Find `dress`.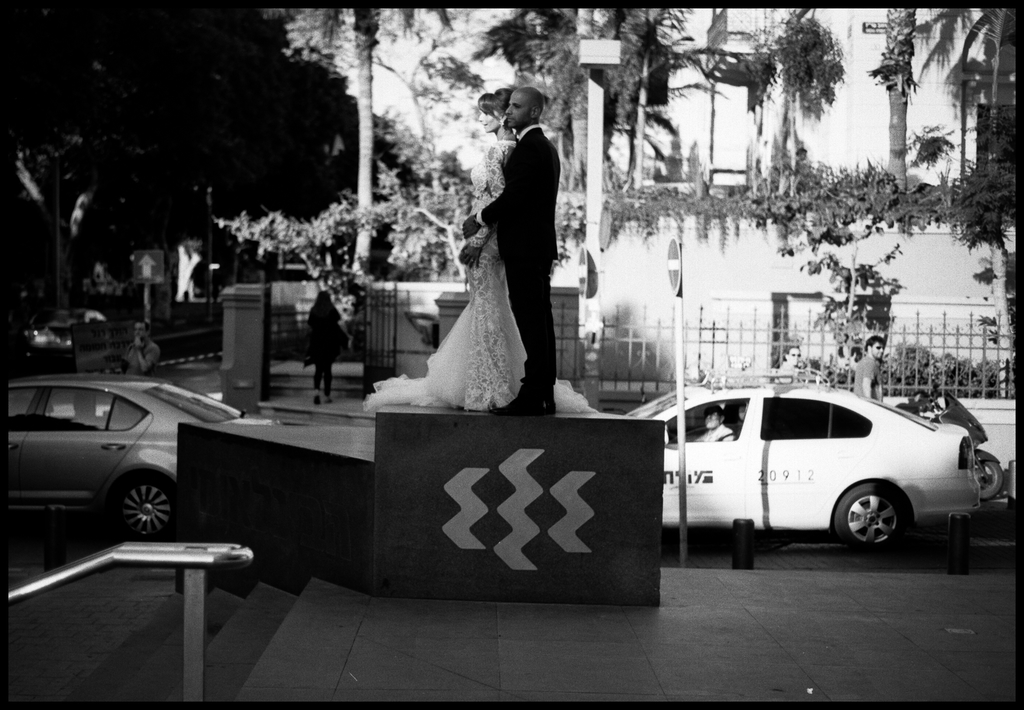
360:139:526:412.
